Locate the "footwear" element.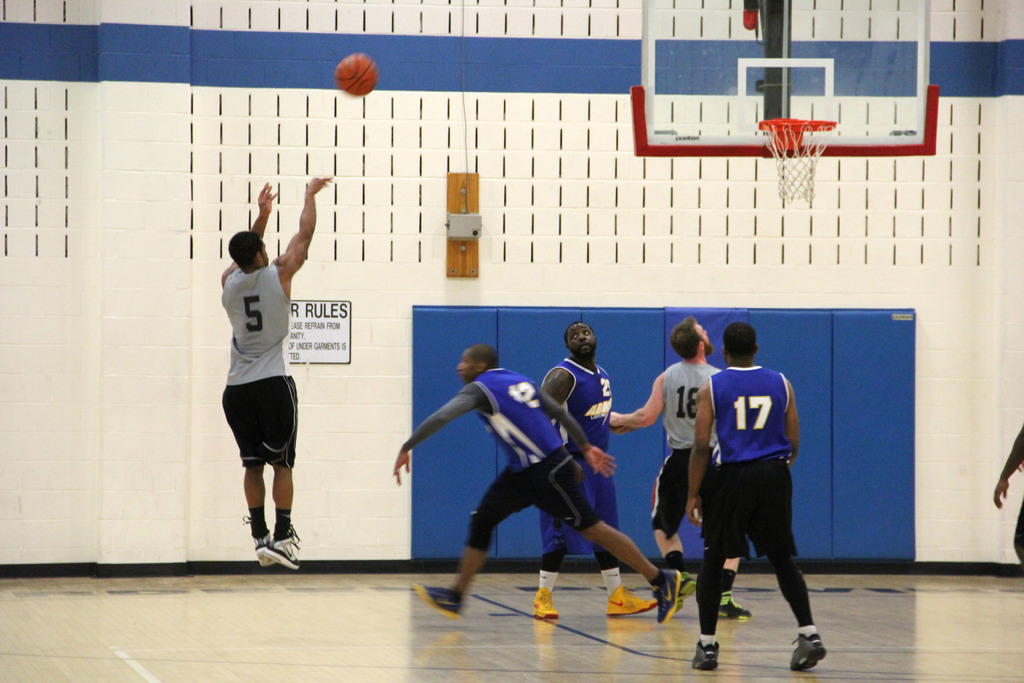
Element bbox: (609, 586, 657, 616).
